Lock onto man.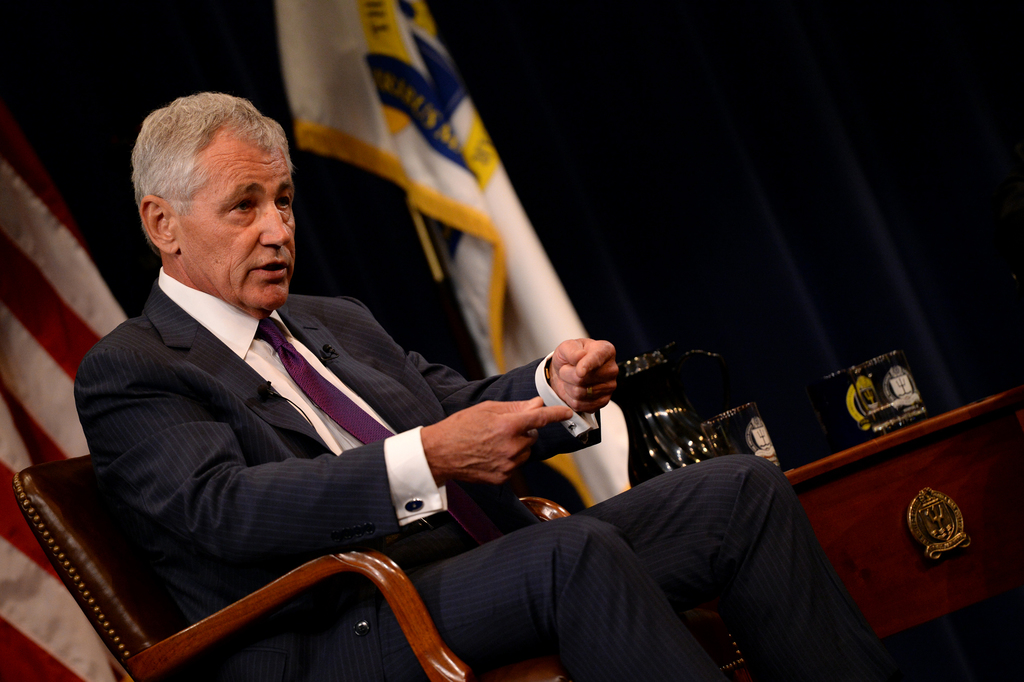
Locked: select_region(51, 110, 669, 651).
